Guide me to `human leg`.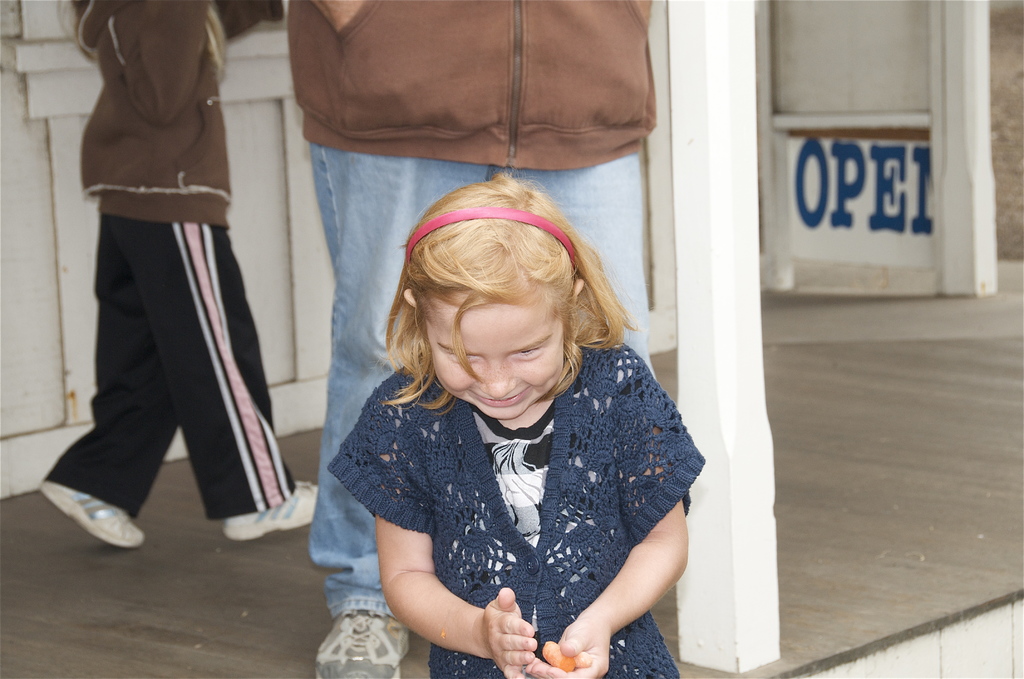
Guidance: pyautogui.locateOnScreen(148, 225, 312, 541).
